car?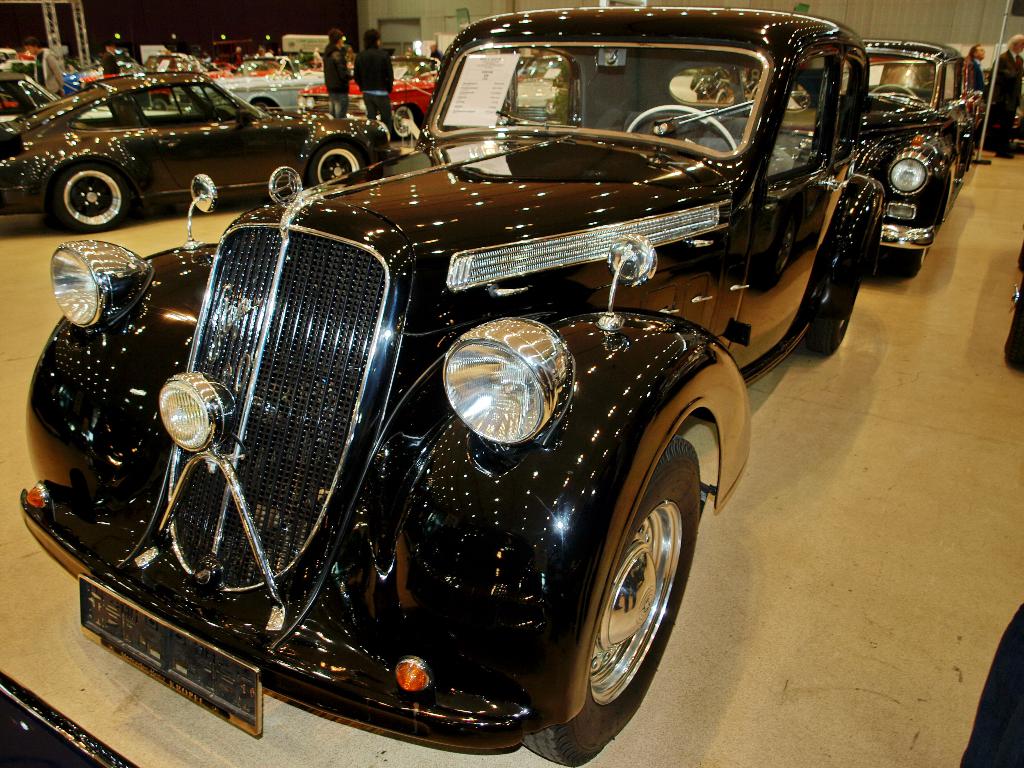
Rect(748, 44, 983, 278)
